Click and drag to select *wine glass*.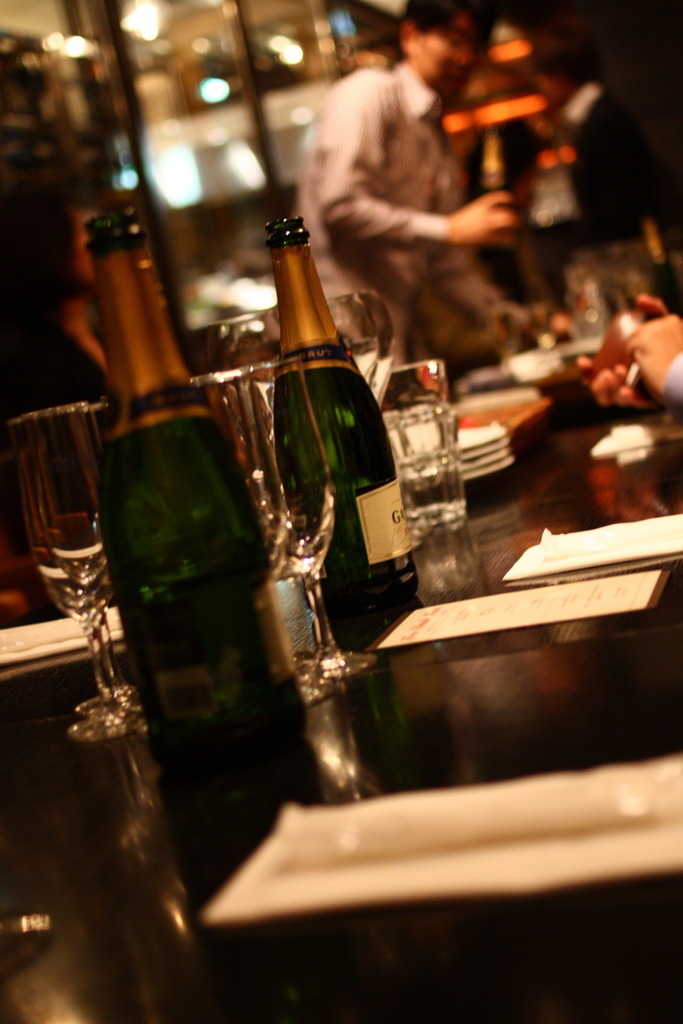
Selection: (8, 405, 146, 739).
